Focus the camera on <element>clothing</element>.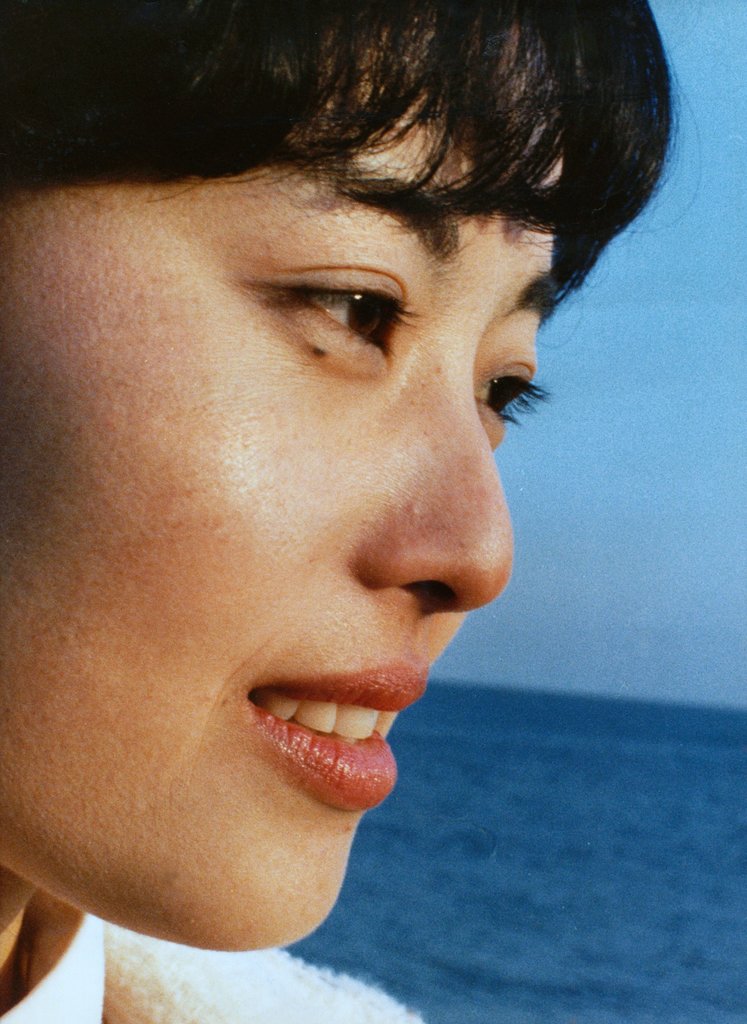
Focus region: bbox(0, 902, 438, 1023).
